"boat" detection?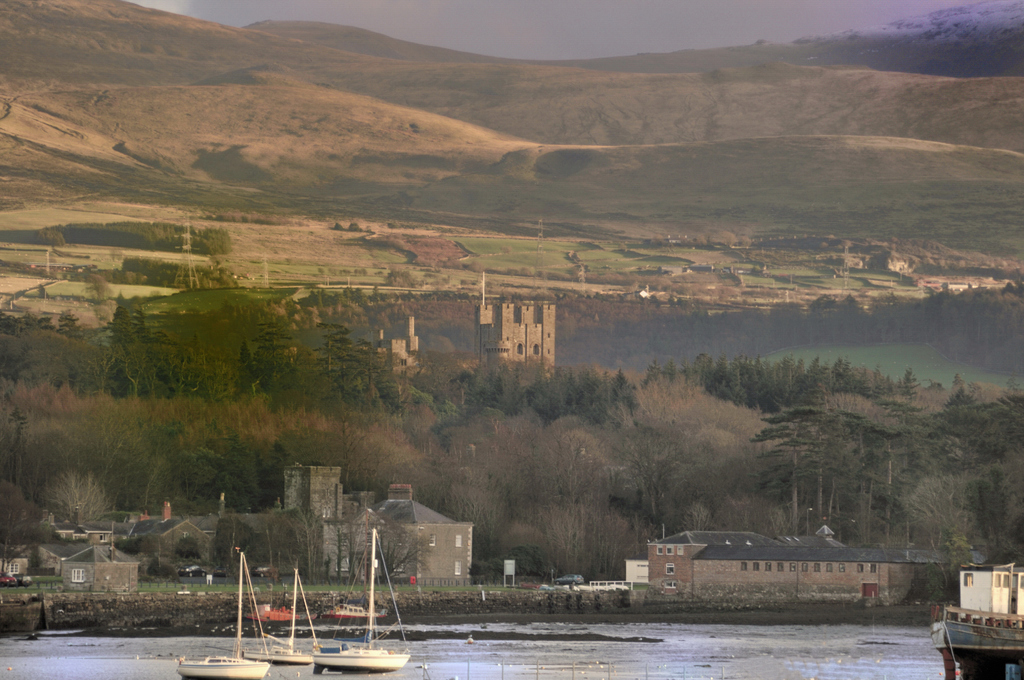
316, 524, 408, 676
